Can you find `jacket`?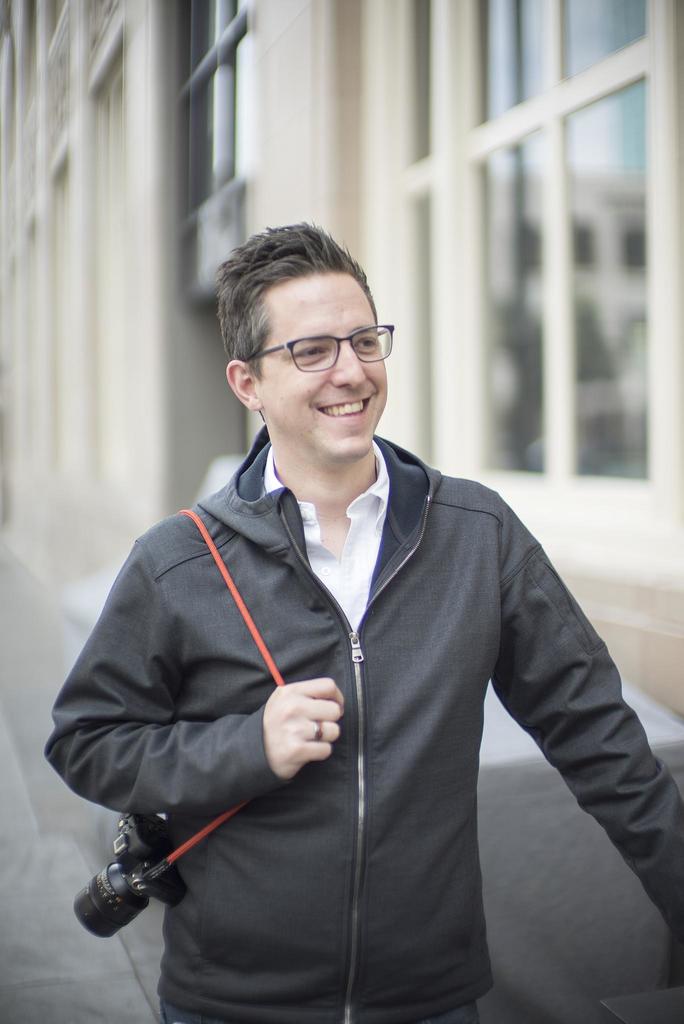
Yes, bounding box: bbox(69, 335, 656, 972).
